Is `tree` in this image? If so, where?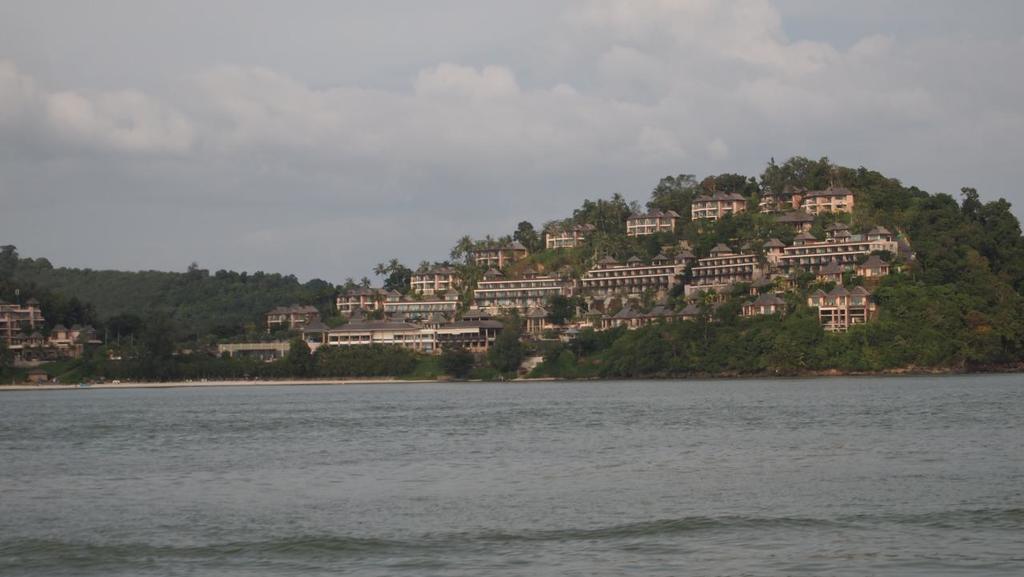
Yes, at 550, 292, 586, 327.
